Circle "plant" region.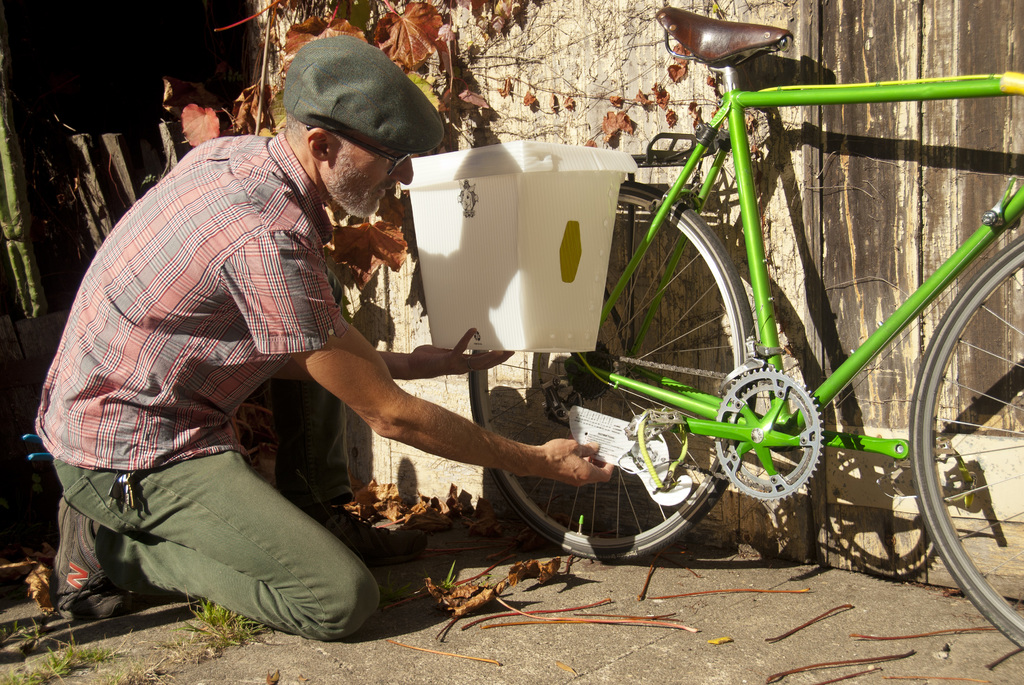
Region: region(3, 625, 120, 684).
